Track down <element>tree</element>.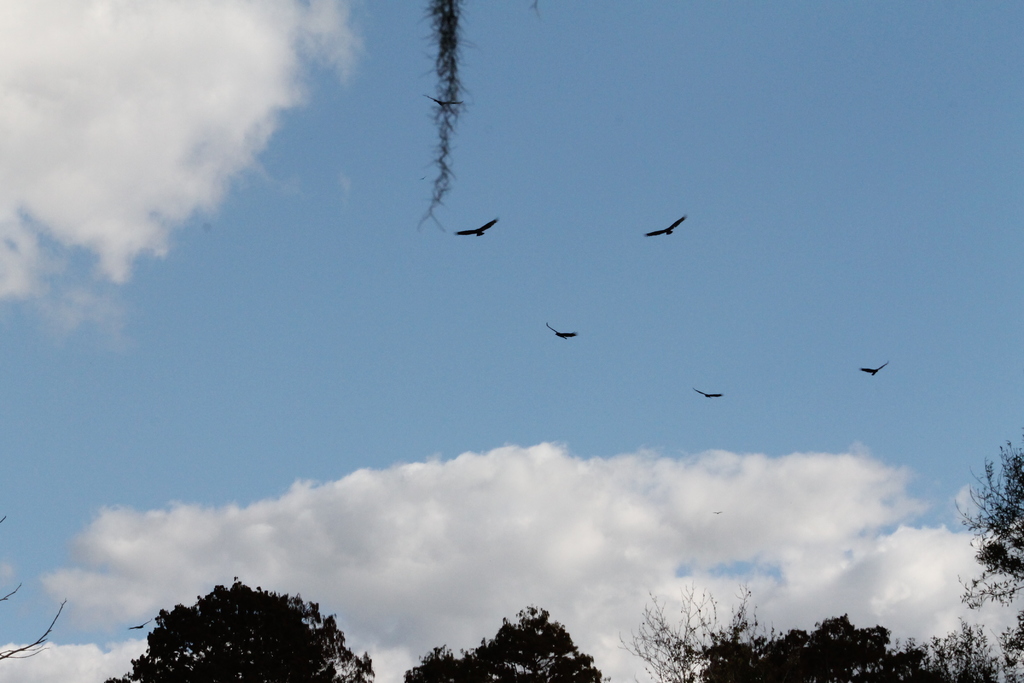
Tracked to pyautogui.locateOnScreen(157, 589, 340, 681).
